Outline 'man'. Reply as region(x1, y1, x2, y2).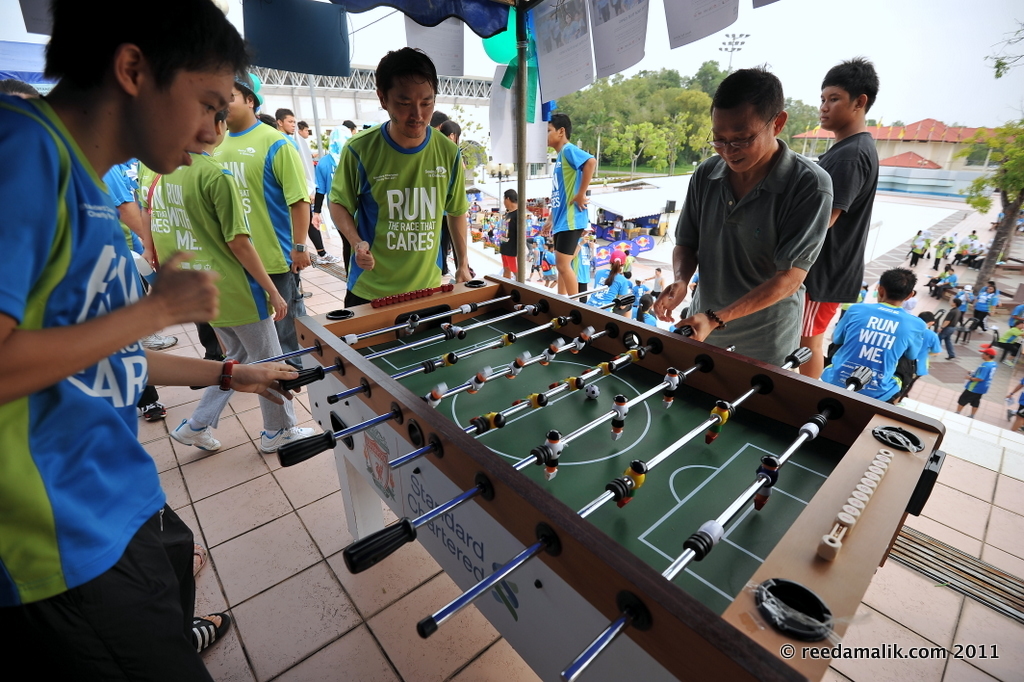
region(275, 112, 328, 251).
